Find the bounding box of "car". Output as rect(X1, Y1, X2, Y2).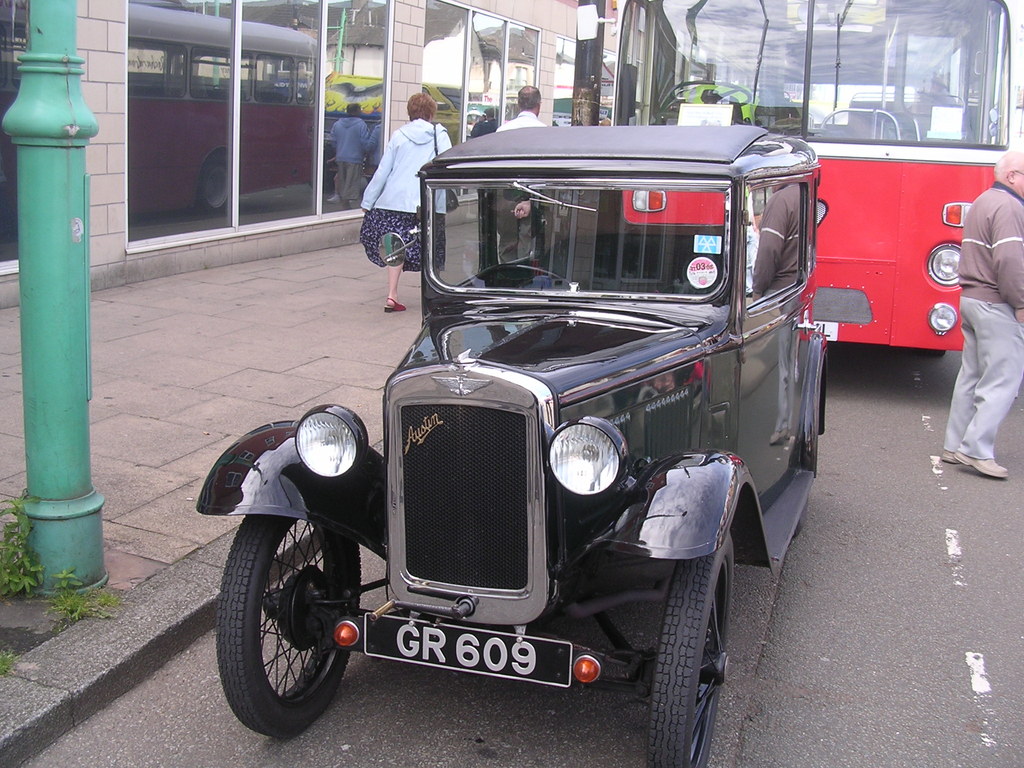
rect(195, 123, 828, 767).
